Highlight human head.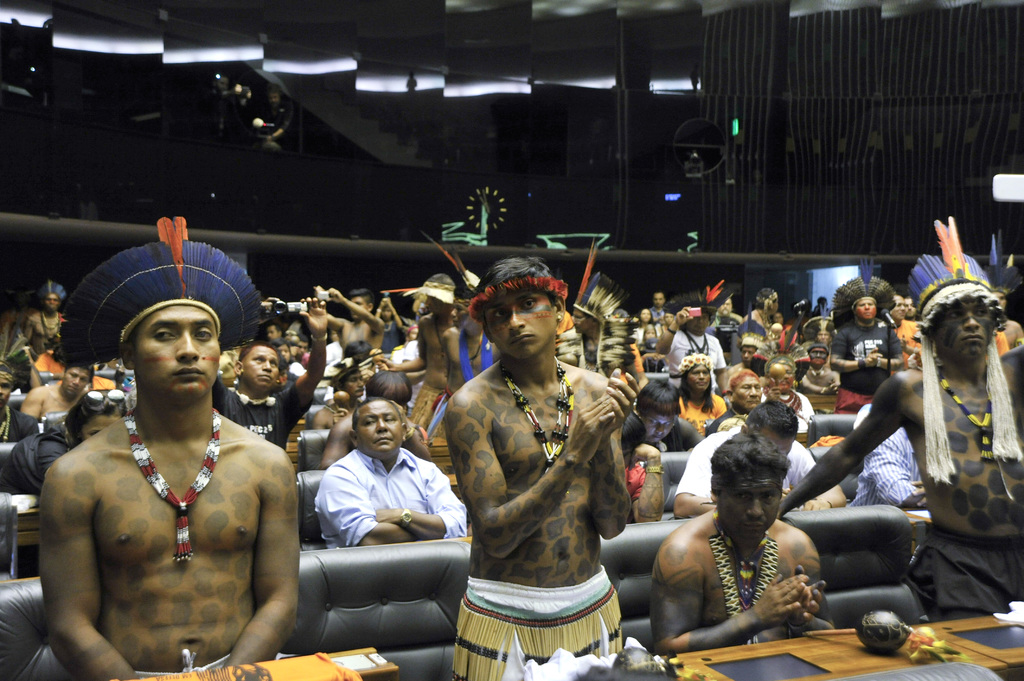
Highlighted region: {"x1": 275, "y1": 336, "x2": 291, "y2": 366}.
